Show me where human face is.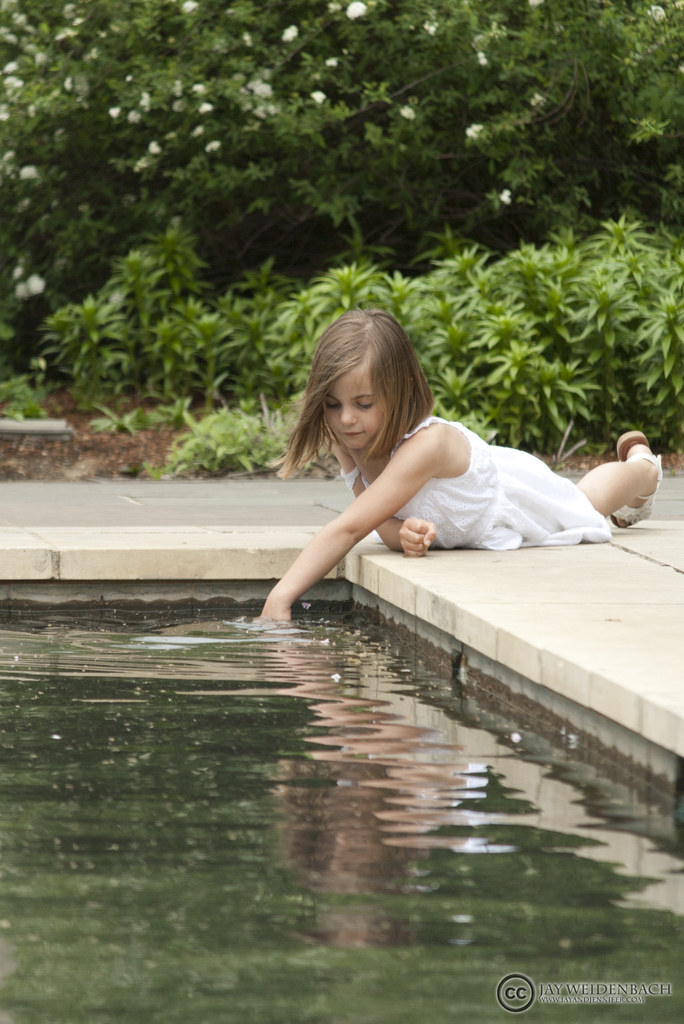
human face is at box=[327, 368, 384, 455].
